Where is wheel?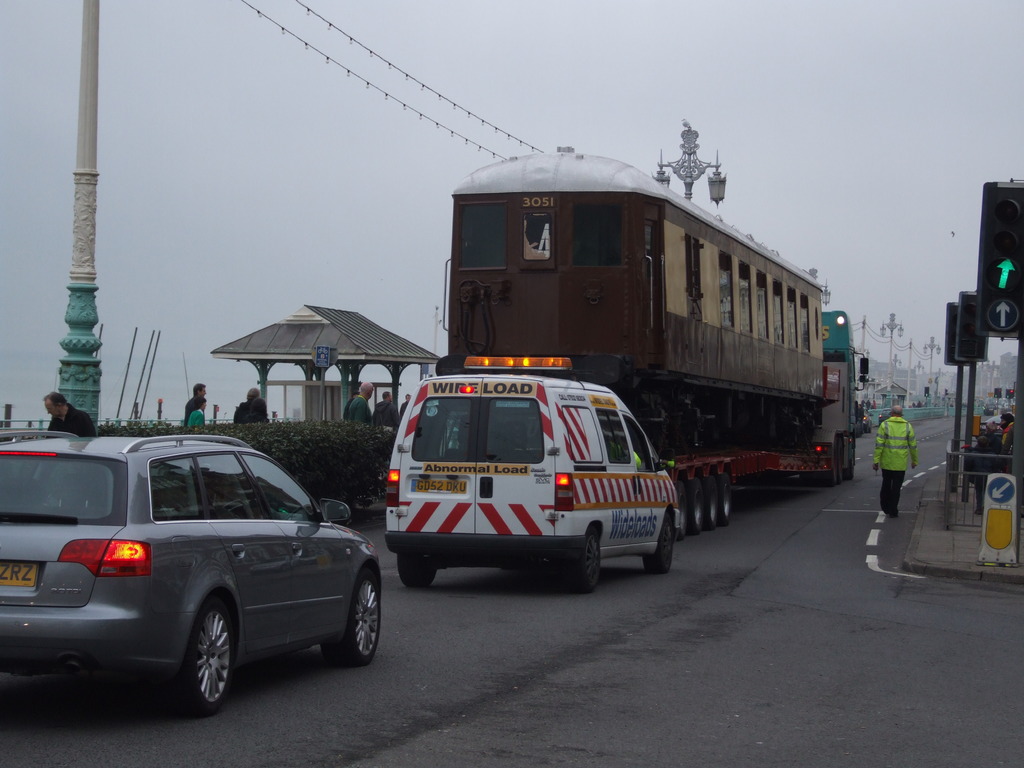
[721, 472, 730, 525].
